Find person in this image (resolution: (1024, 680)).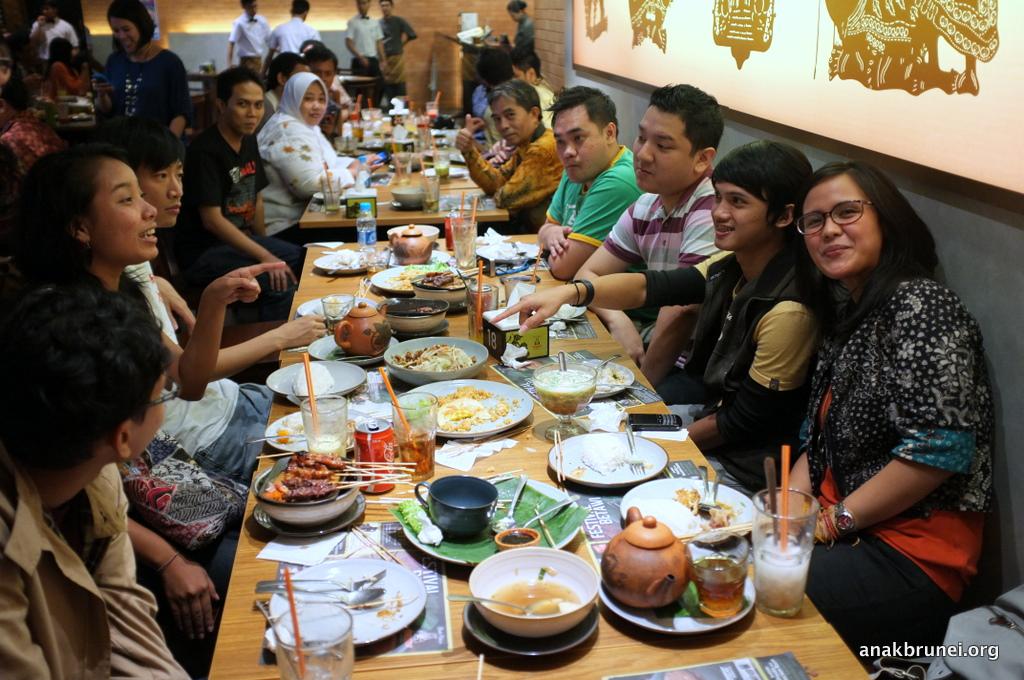
(x1=258, y1=74, x2=388, y2=242).
